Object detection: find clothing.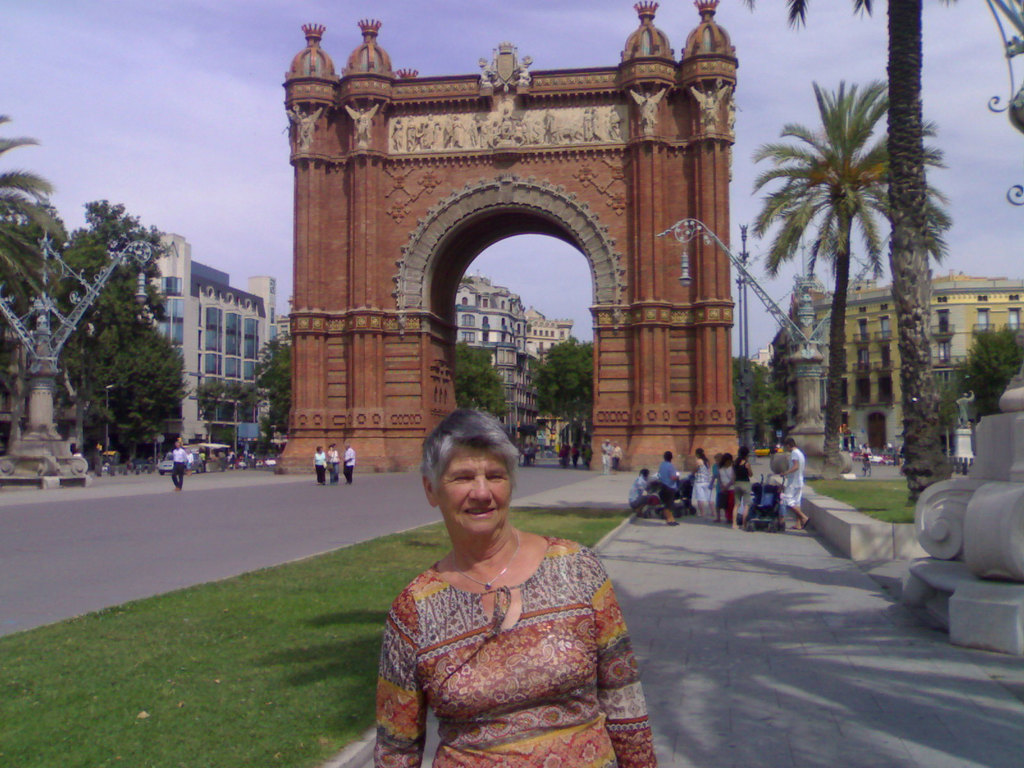
x1=732 y1=452 x2=750 y2=509.
